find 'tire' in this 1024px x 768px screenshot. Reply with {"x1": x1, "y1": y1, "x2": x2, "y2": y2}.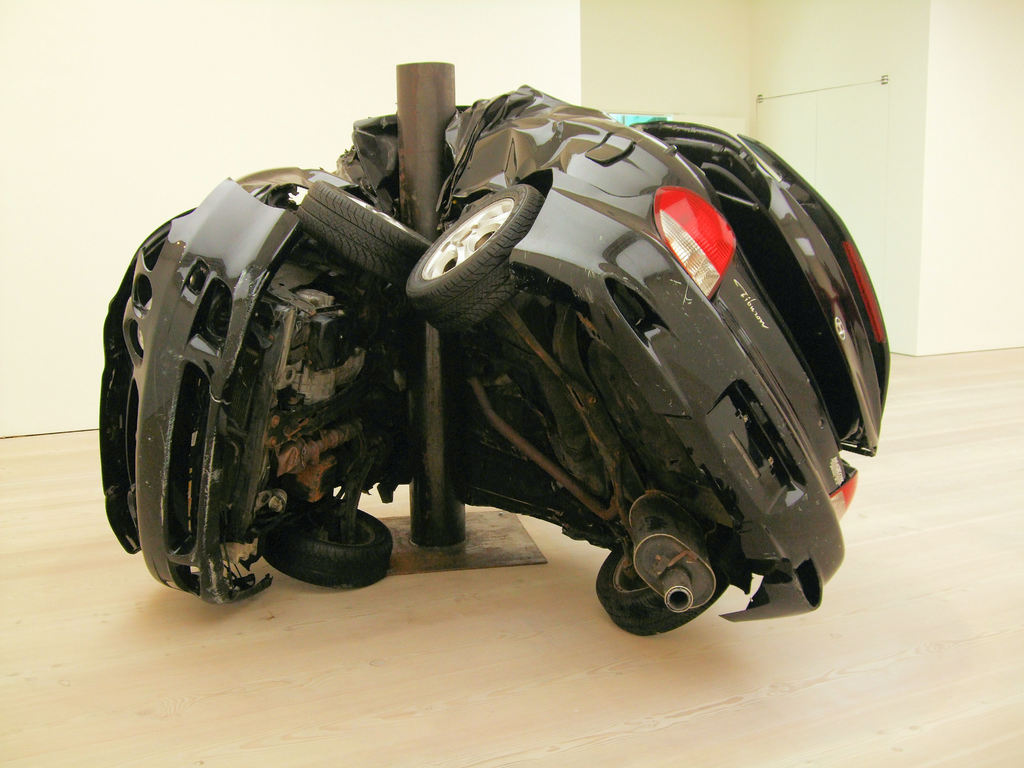
{"x1": 263, "y1": 508, "x2": 393, "y2": 589}.
